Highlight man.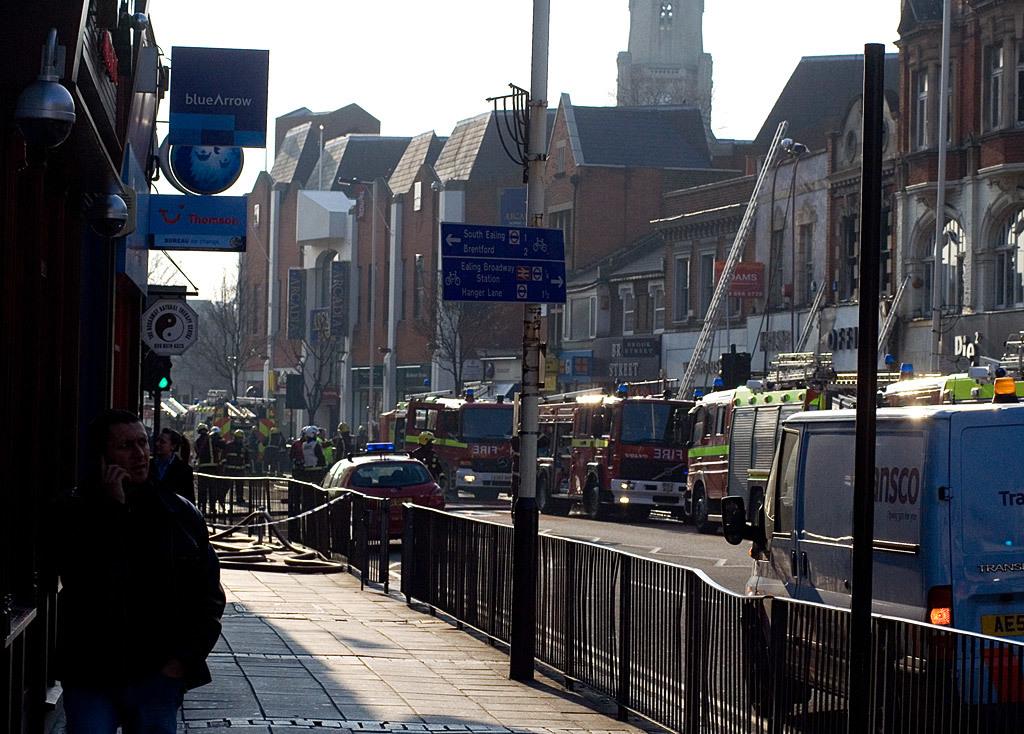
Highlighted region: (left=49, top=404, right=231, bottom=733).
